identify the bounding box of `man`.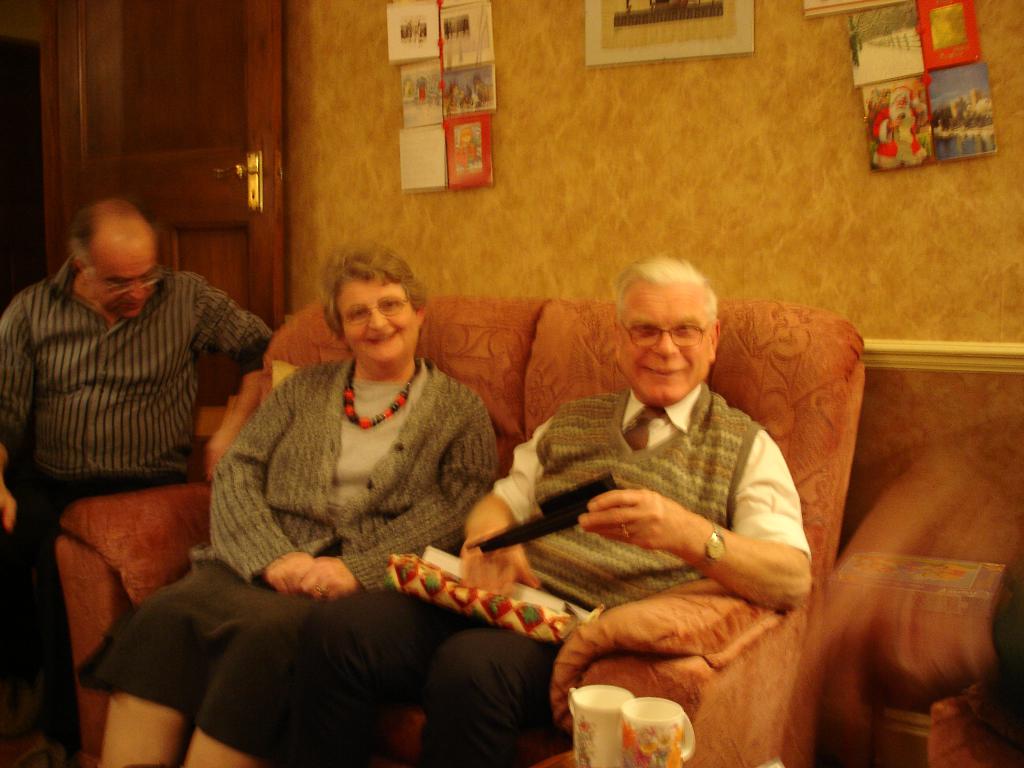
[872, 84, 925, 170].
